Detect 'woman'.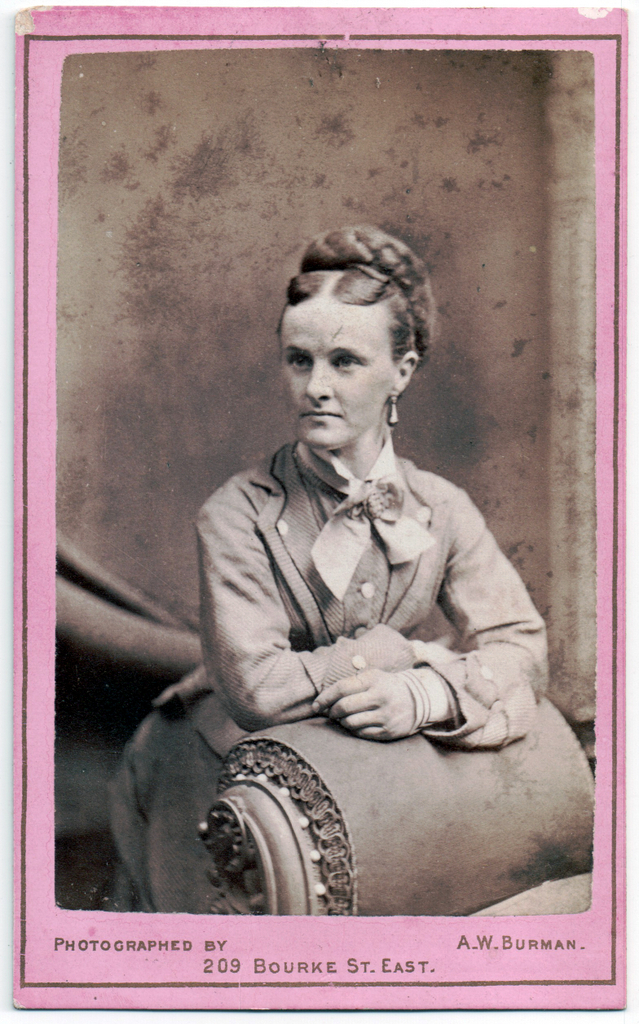
Detected at Rect(138, 195, 570, 898).
